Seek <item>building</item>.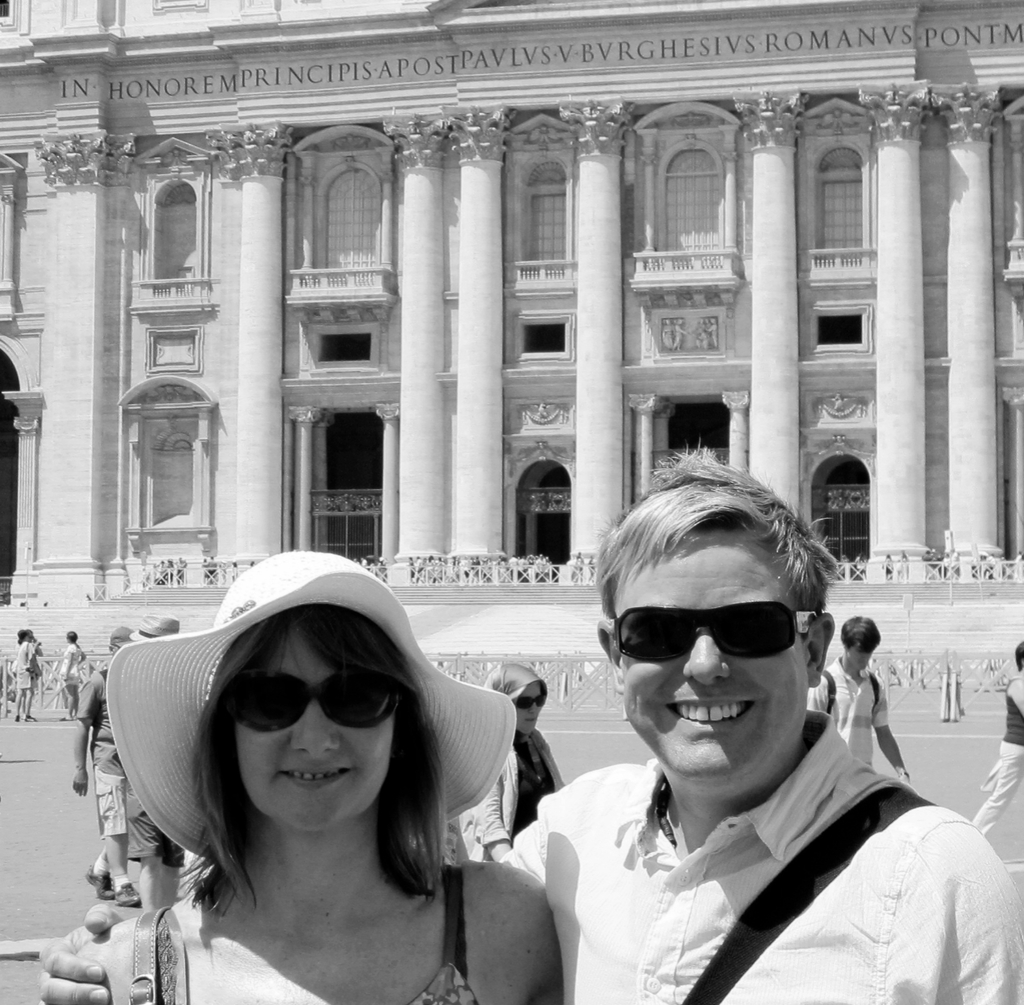
0/0/1023/613.
